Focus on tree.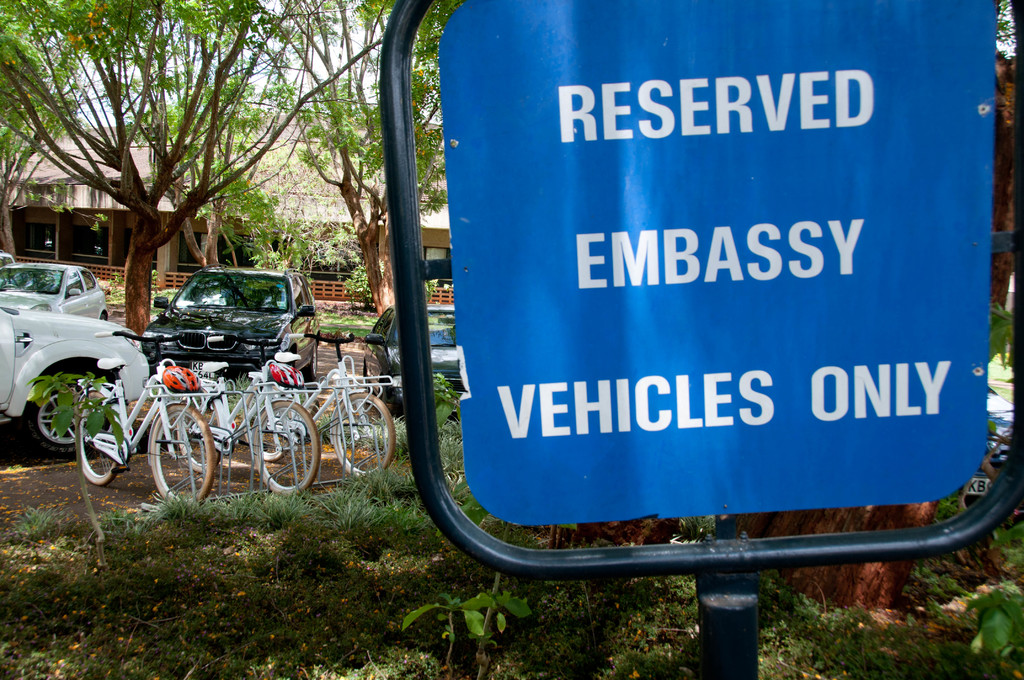
Focused at 726,0,1018,617.
